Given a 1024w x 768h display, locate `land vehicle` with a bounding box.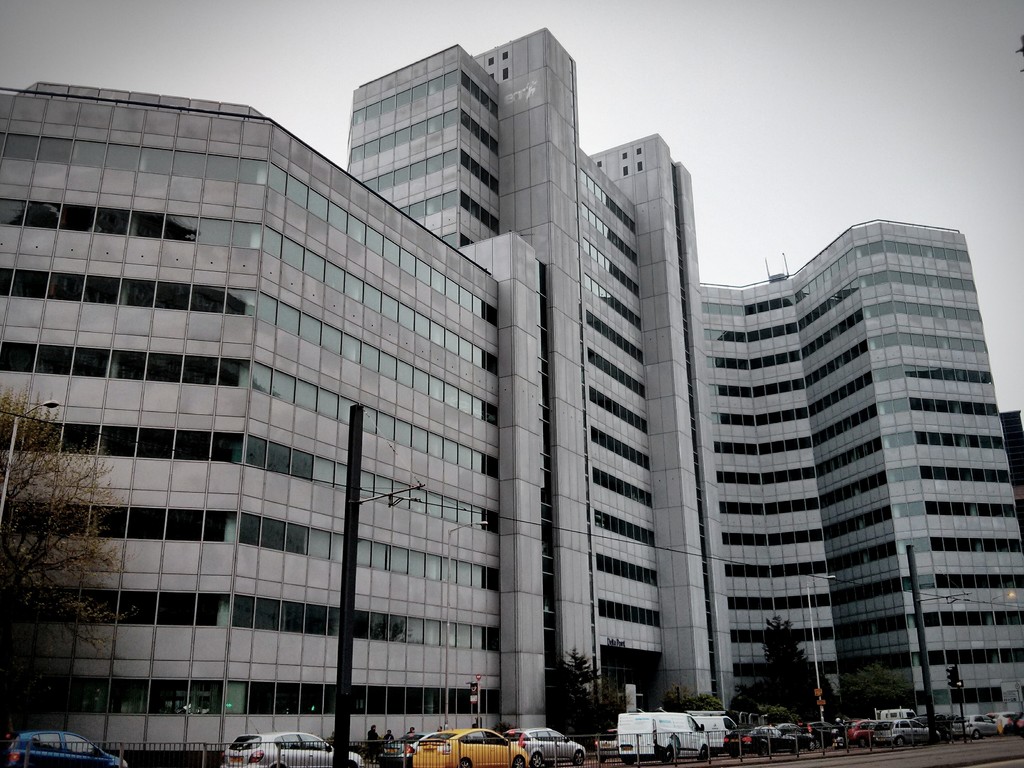
Located: left=501, top=724, right=589, bottom=767.
